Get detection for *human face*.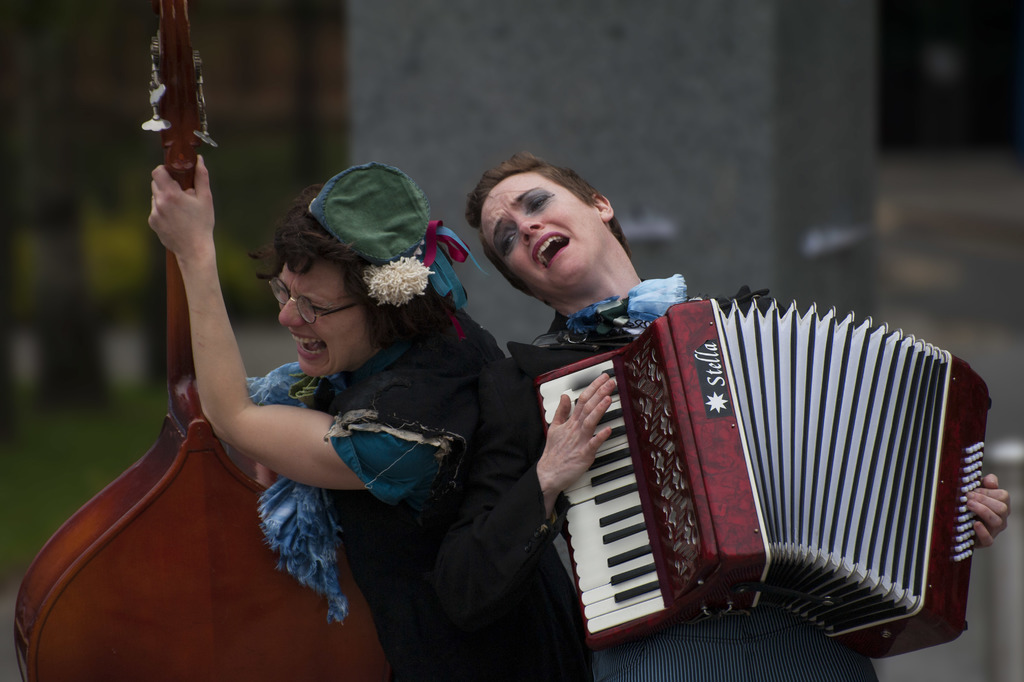
Detection: detection(279, 269, 362, 379).
